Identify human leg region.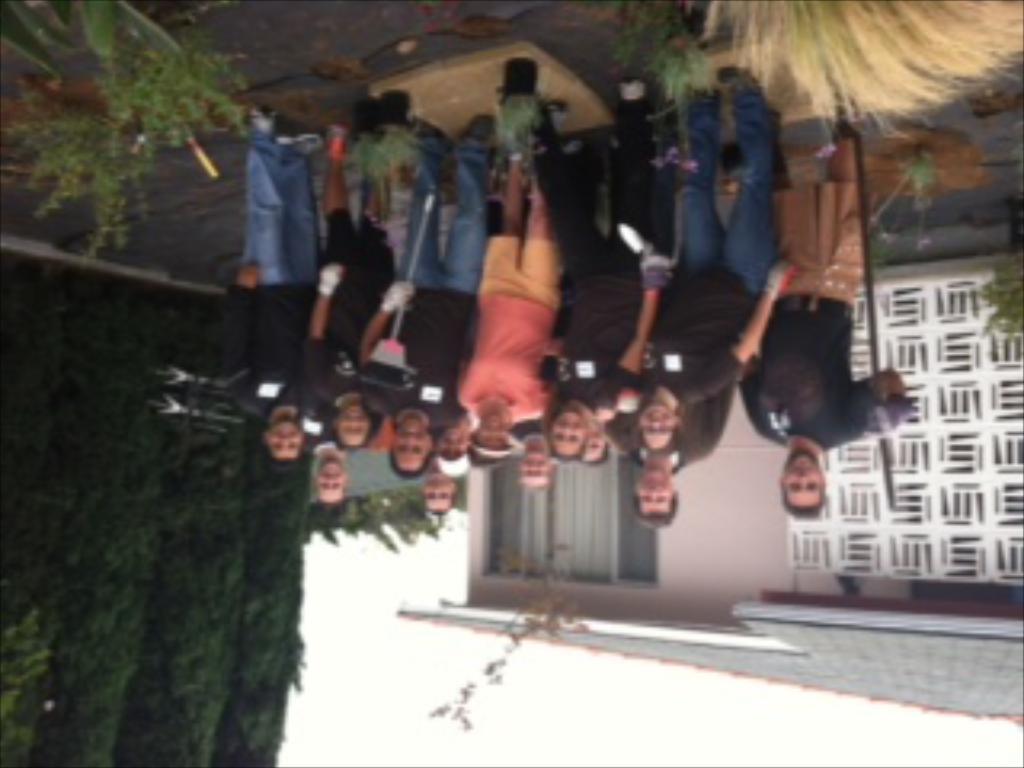
Region: [x1=326, y1=125, x2=365, y2=256].
